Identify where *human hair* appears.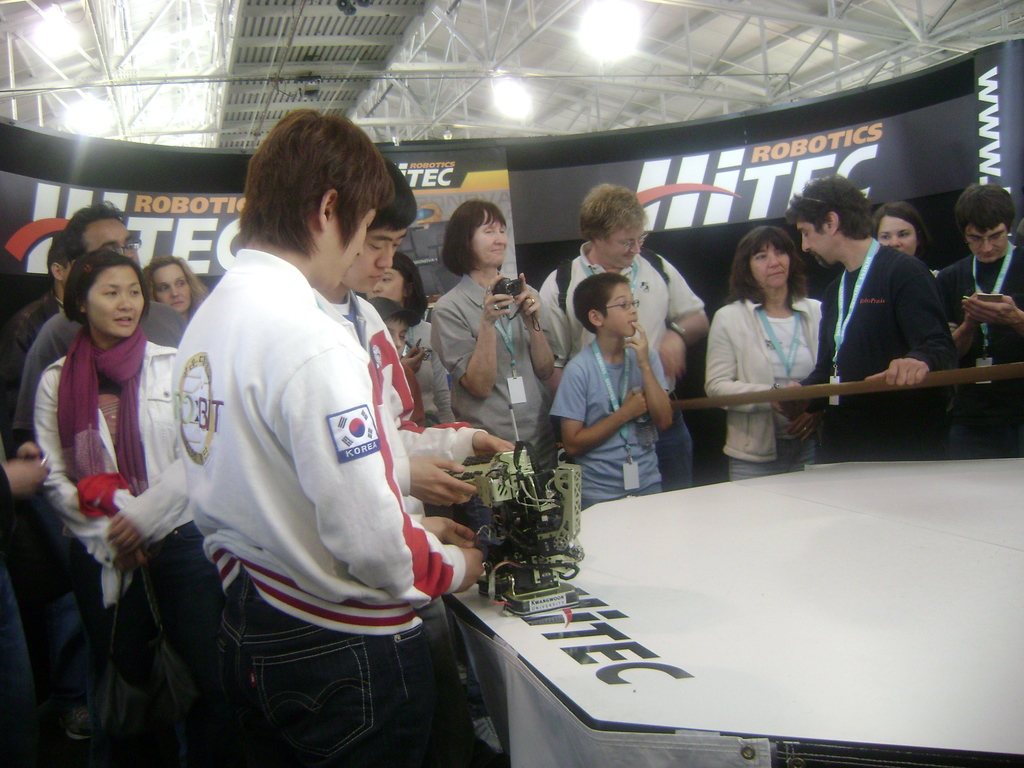
Appears at crop(439, 197, 506, 280).
